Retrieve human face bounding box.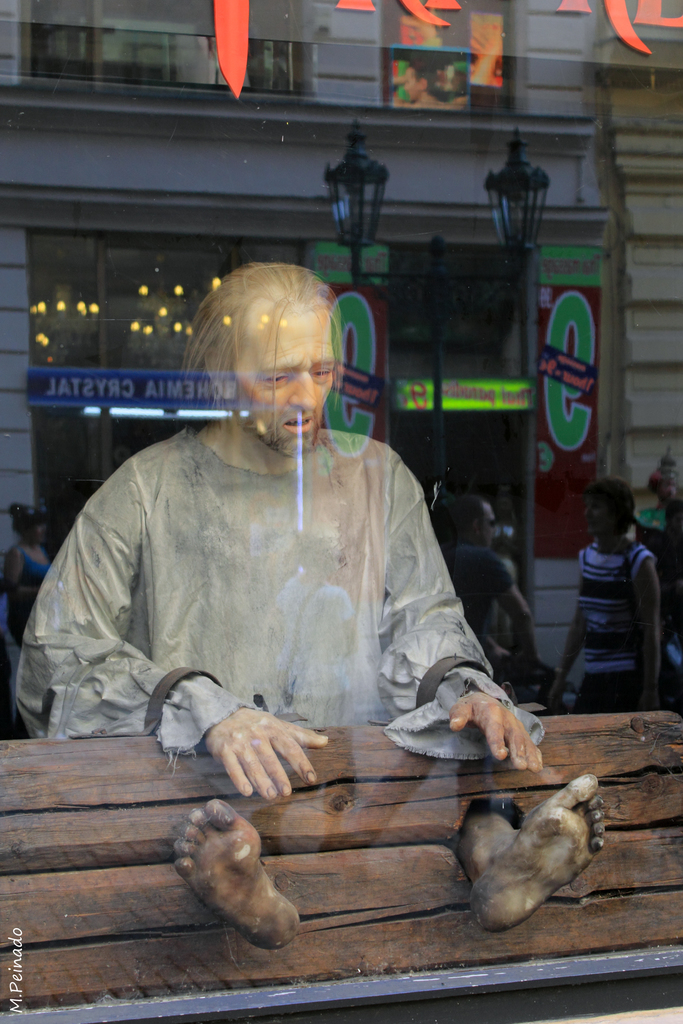
Bounding box: {"x1": 581, "y1": 495, "x2": 618, "y2": 541}.
